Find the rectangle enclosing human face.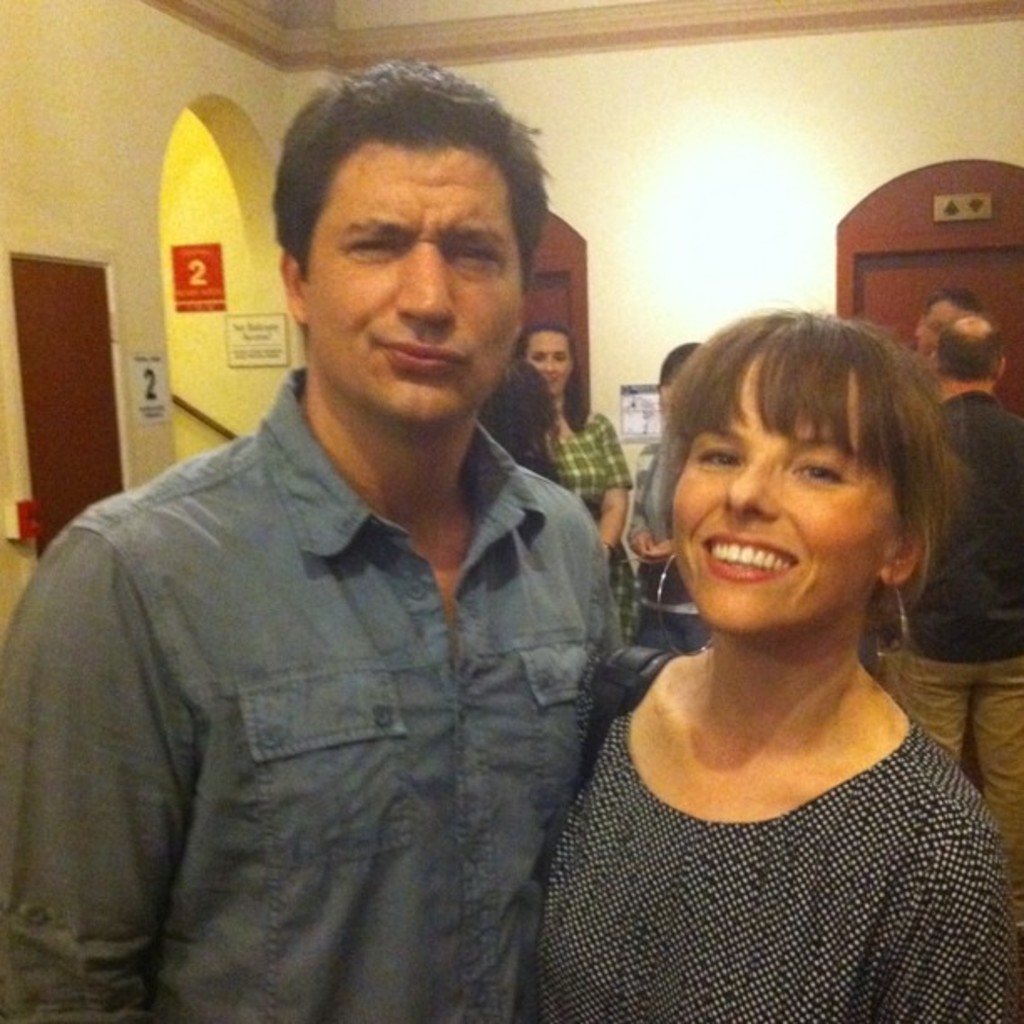
{"left": 920, "top": 301, "right": 945, "bottom": 351}.
